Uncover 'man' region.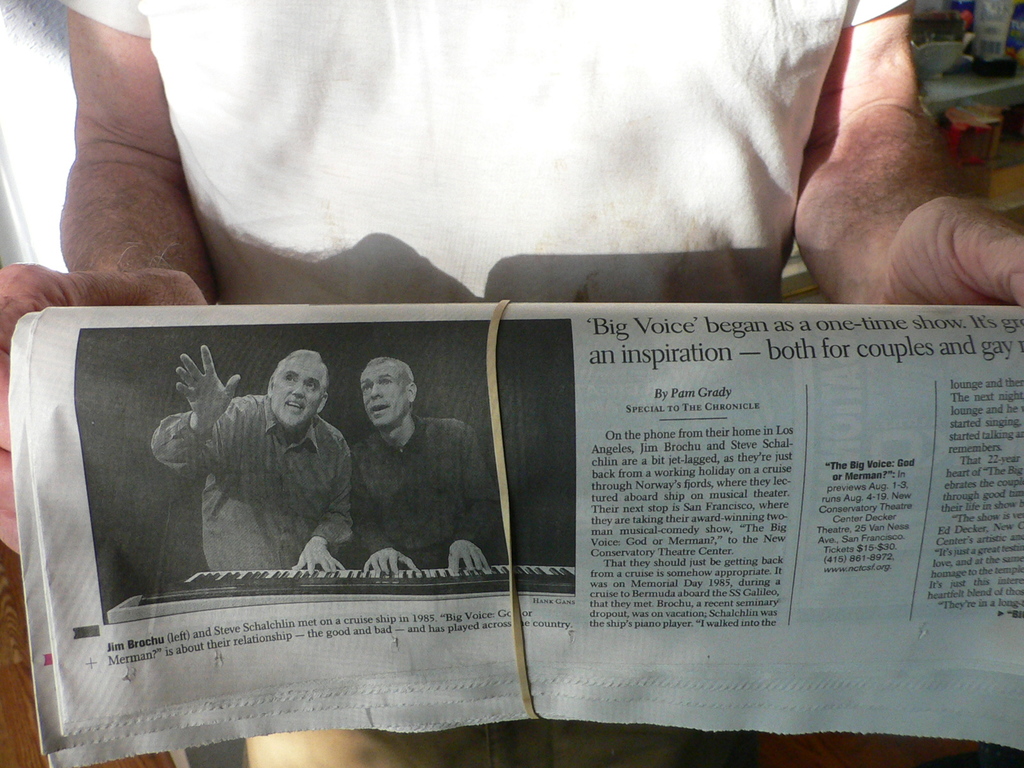
Uncovered: crop(355, 356, 515, 575).
